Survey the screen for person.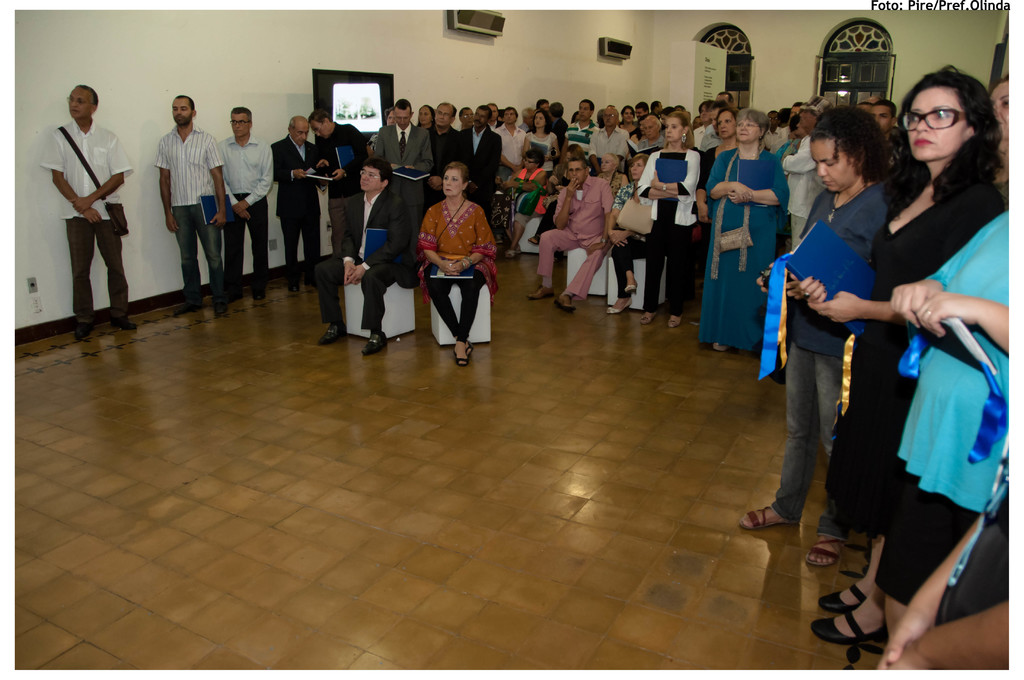
Survey found: locate(223, 108, 274, 298).
